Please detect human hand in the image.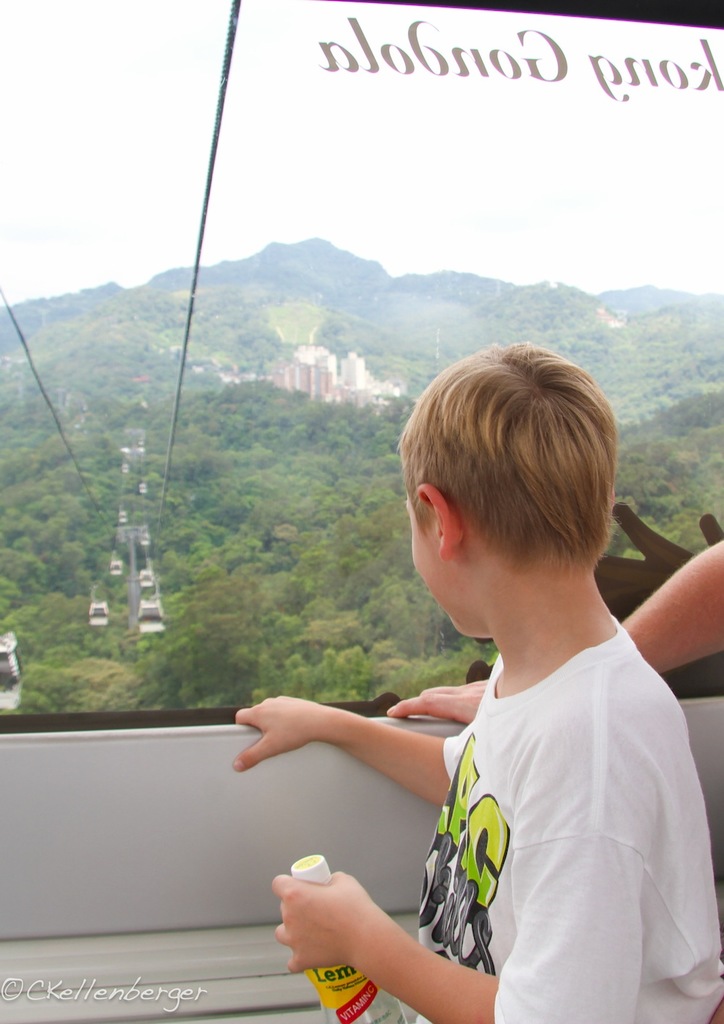
select_region(267, 861, 436, 969).
